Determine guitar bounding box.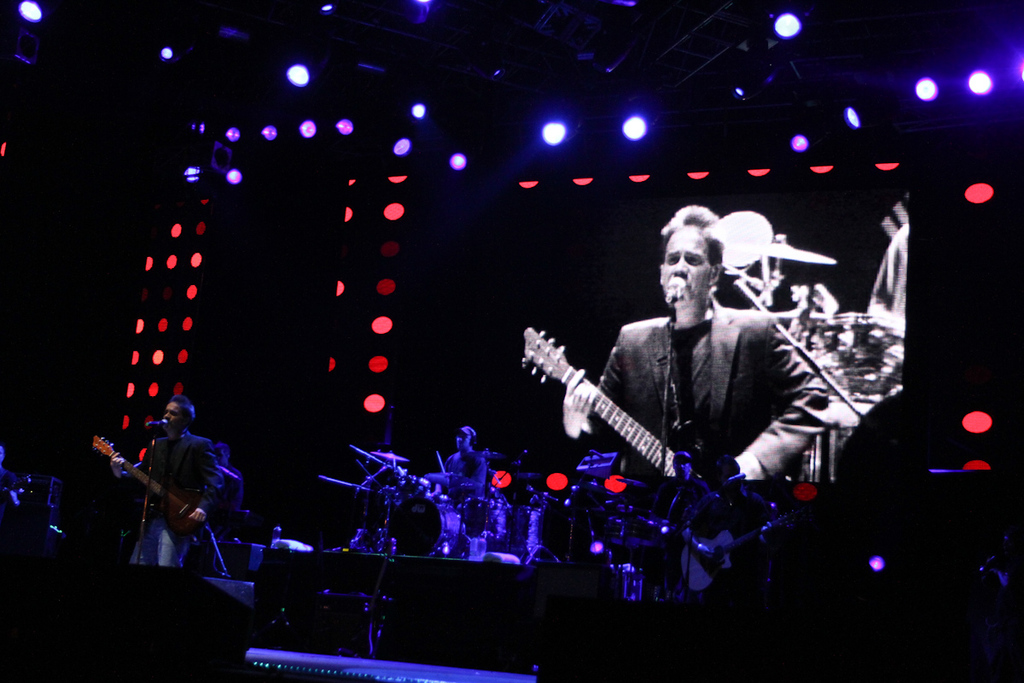
Determined: [x1=86, y1=427, x2=221, y2=547].
